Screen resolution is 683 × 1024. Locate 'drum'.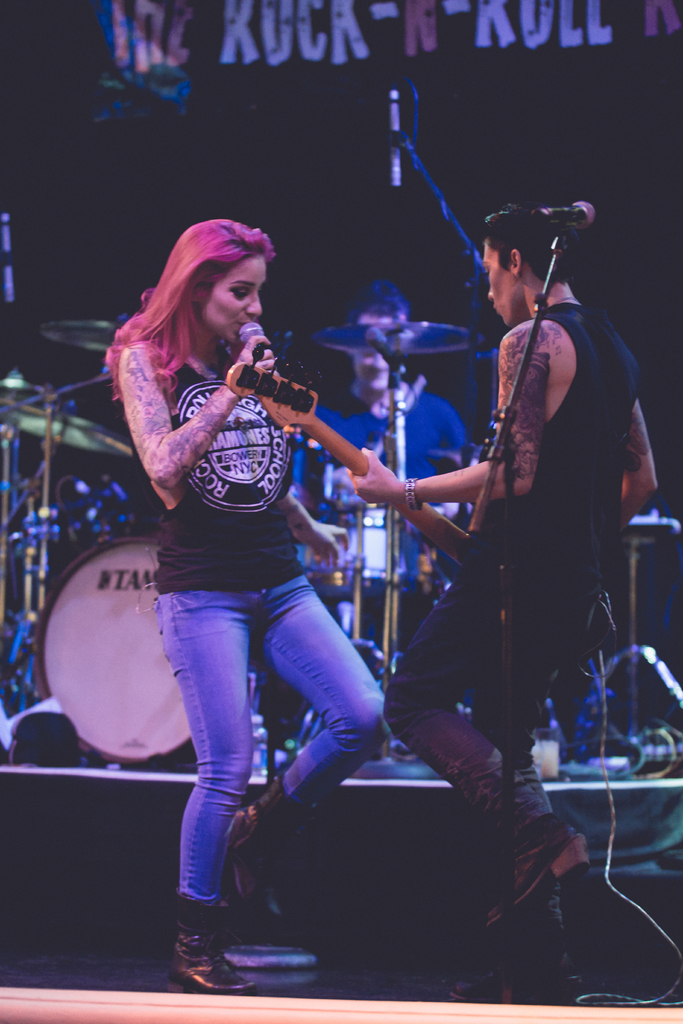
{"left": 300, "top": 504, "right": 406, "bottom": 599}.
